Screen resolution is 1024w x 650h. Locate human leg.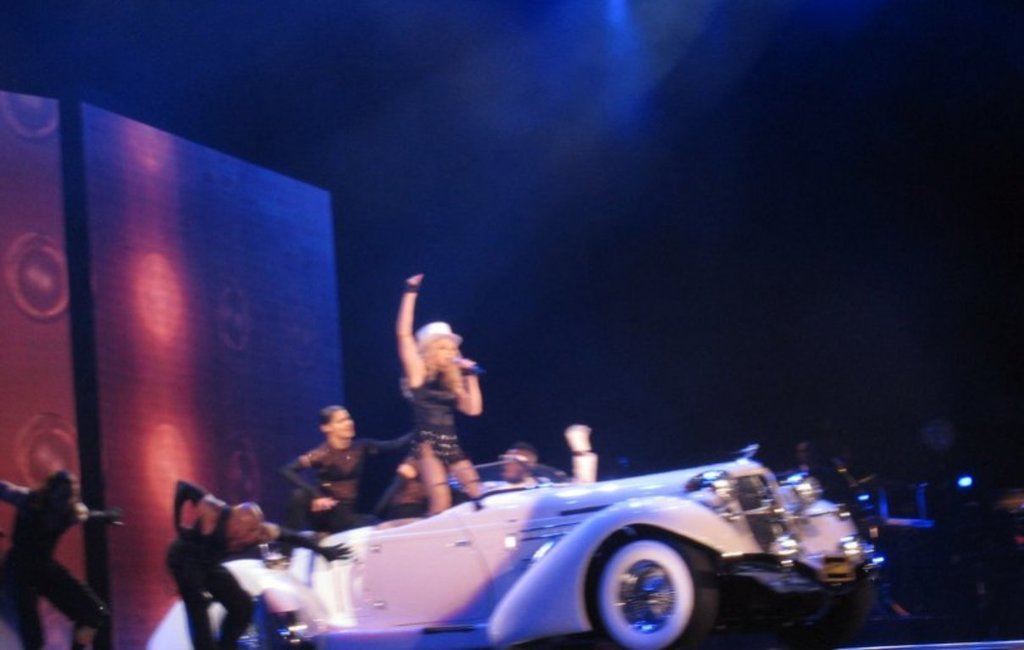
(x1=409, y1=438, x2=451, y2=515).
